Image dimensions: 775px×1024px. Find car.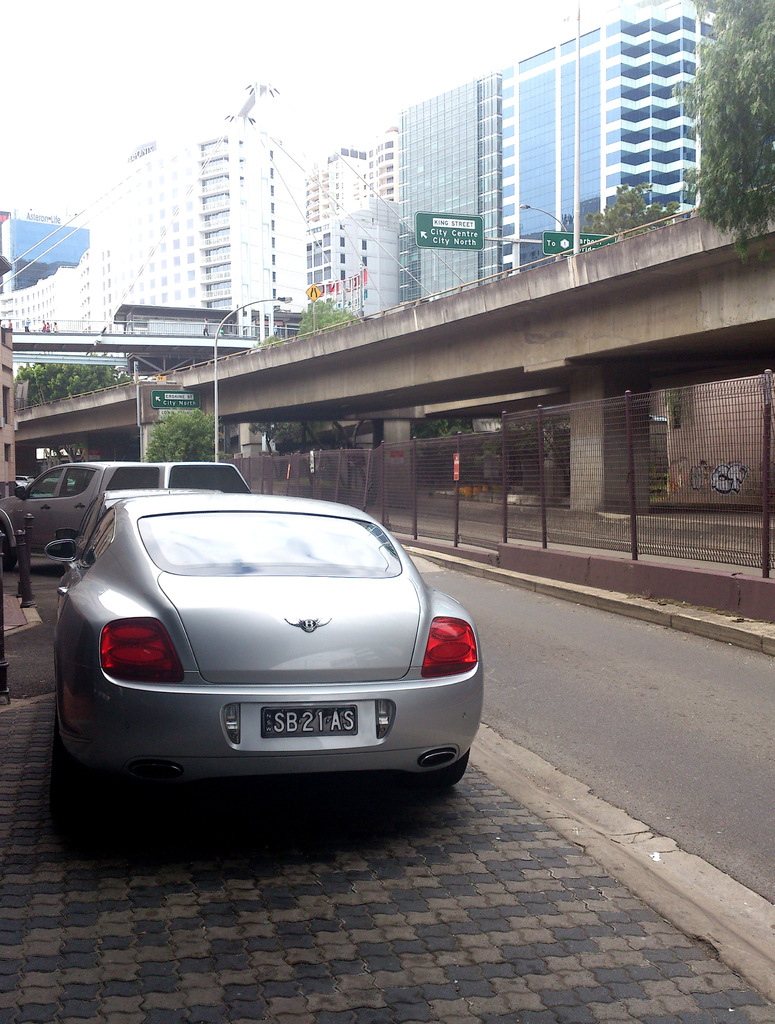
<bbox>8, 458, 251, 547</bbox>.
